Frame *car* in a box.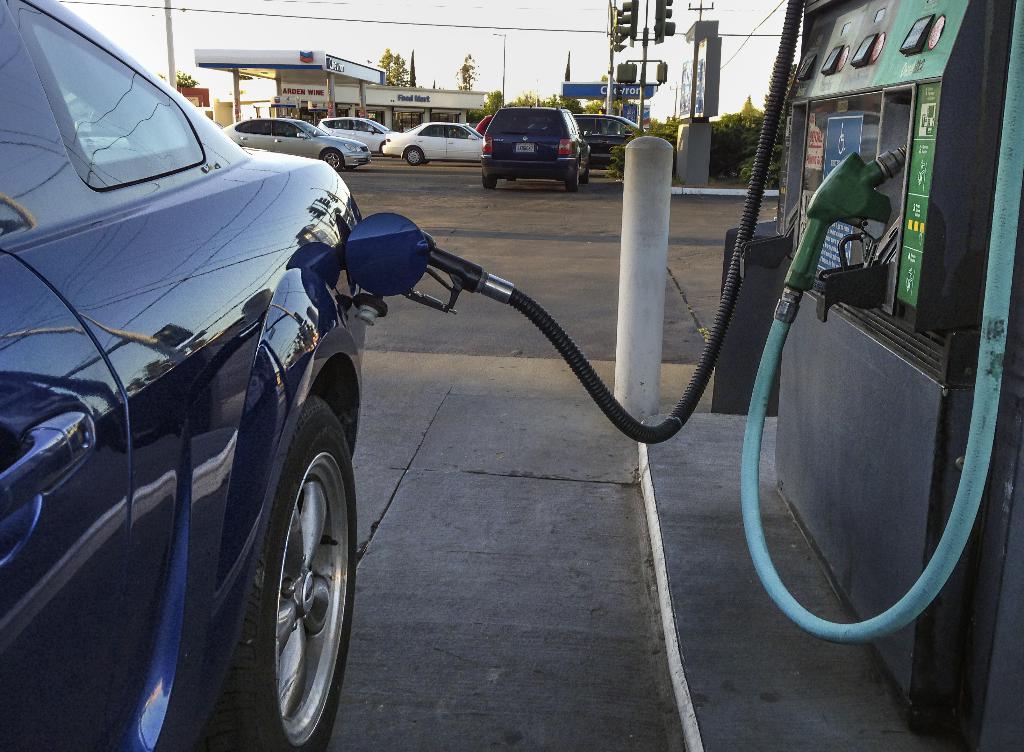
383:121:485:166.
